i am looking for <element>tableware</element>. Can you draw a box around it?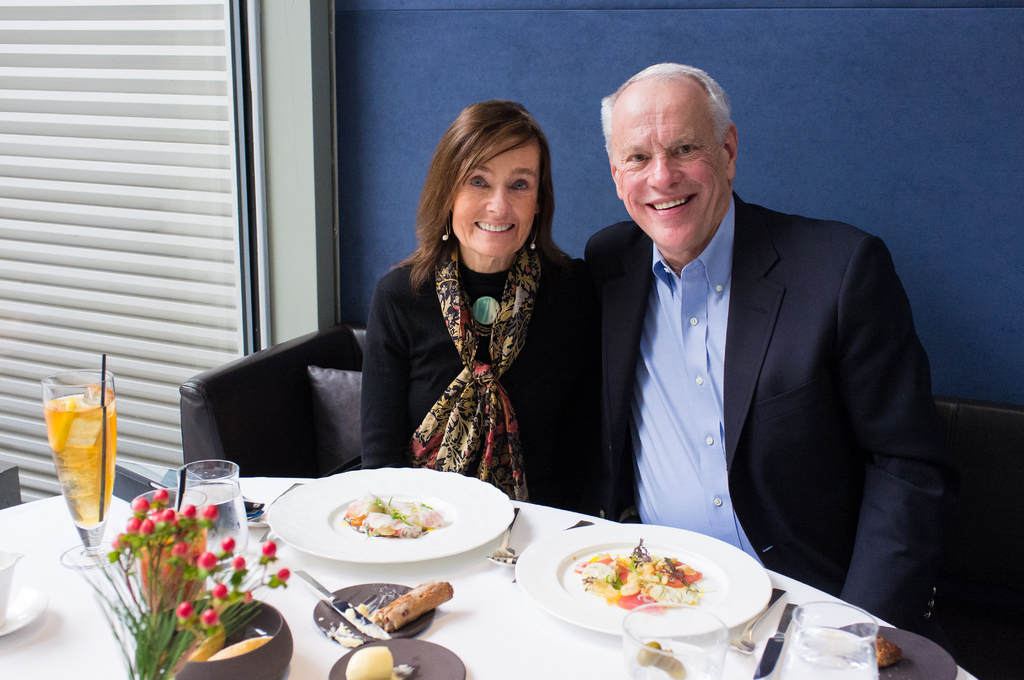
Sure, the bounding box is BBox(276, 482, 514, 572).
